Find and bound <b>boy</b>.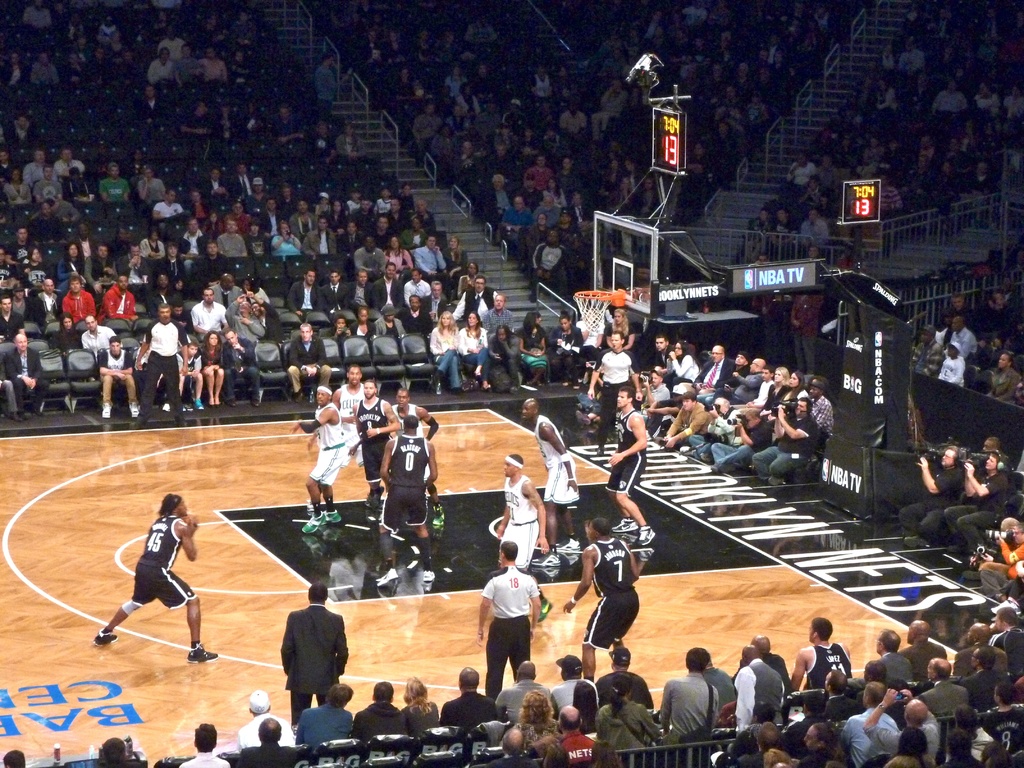
Bound: (x1=495, y1=454, x2=546, y2=610).
